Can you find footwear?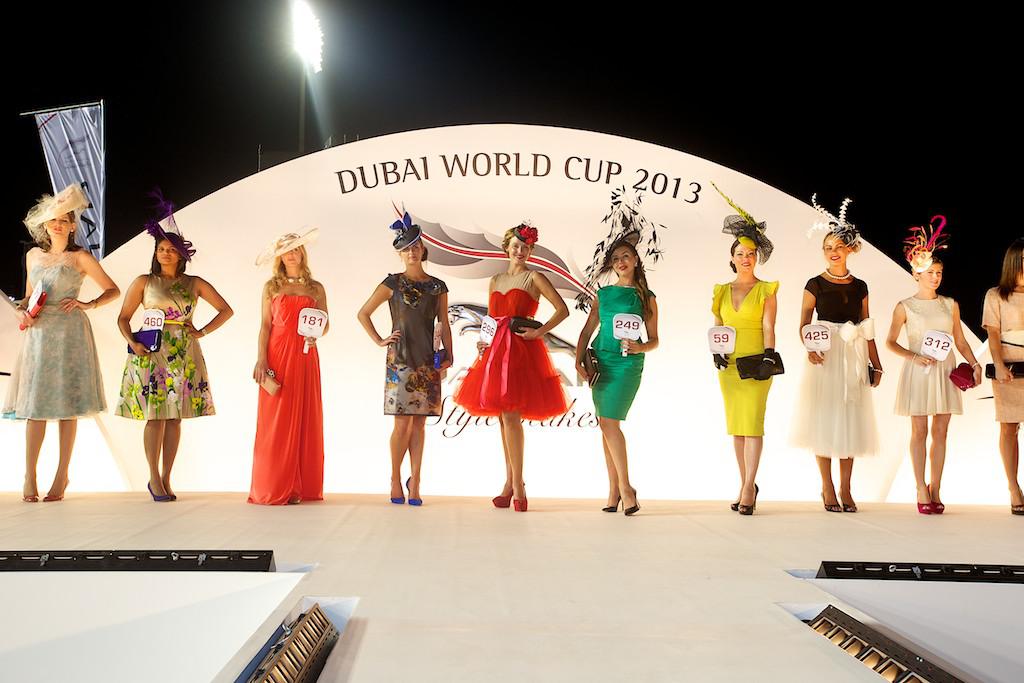
Yes, bounding box: detection(841, 502, 854, 512).
